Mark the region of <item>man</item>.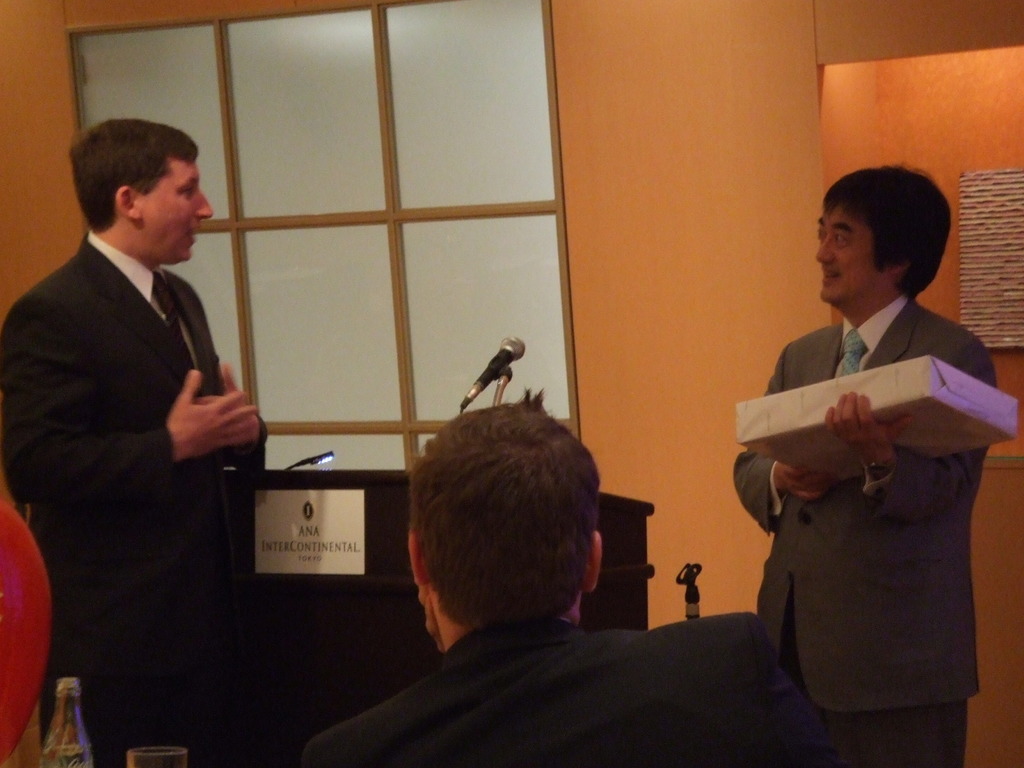
Region: crop(302, 388, 834, 767).
